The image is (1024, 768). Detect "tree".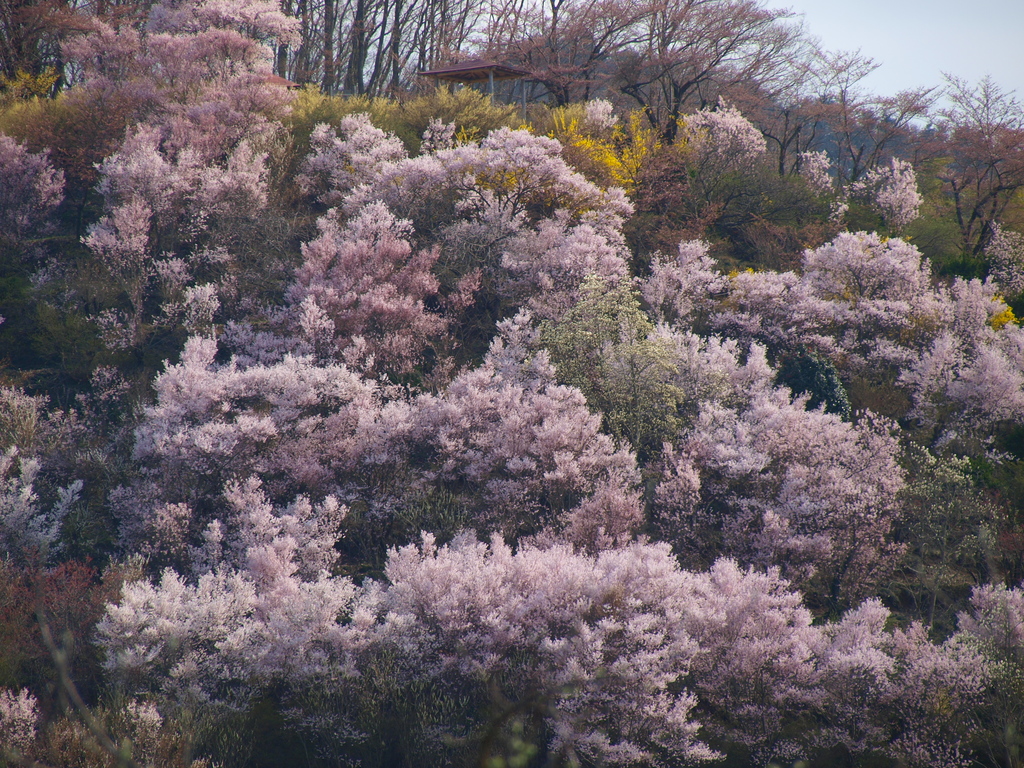
Detection: {"x1": 650, "y1": 383, "x2": 912, "y2": 550}.
